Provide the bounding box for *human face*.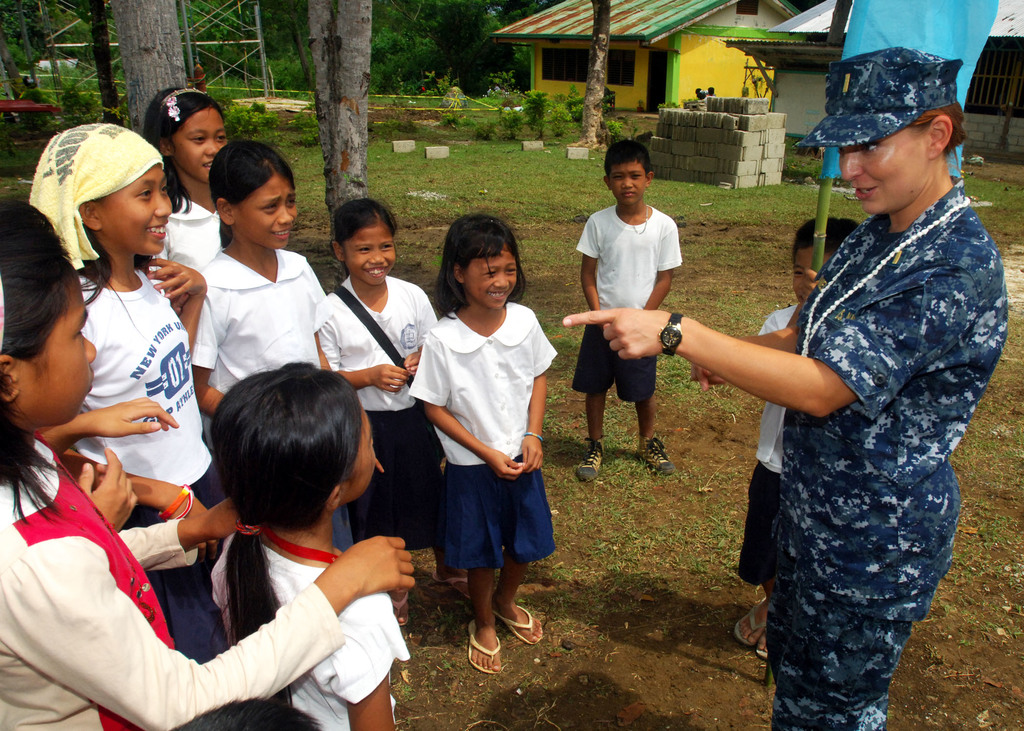
left=793, top=245, right=828, bottom=303.
